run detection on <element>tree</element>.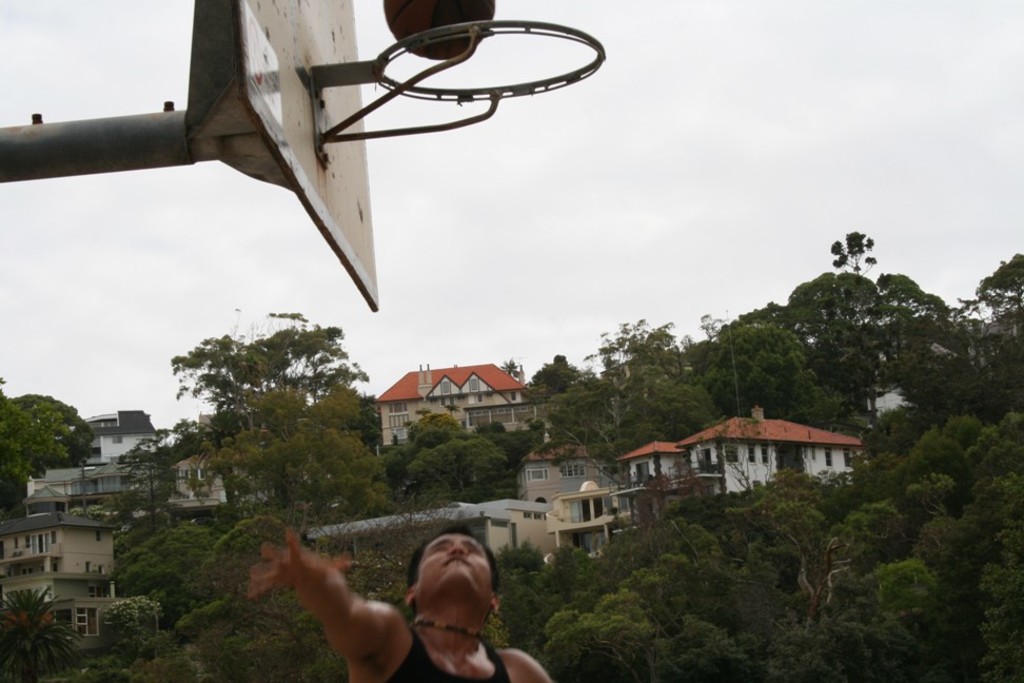
Result: 972/330/1023/367.
